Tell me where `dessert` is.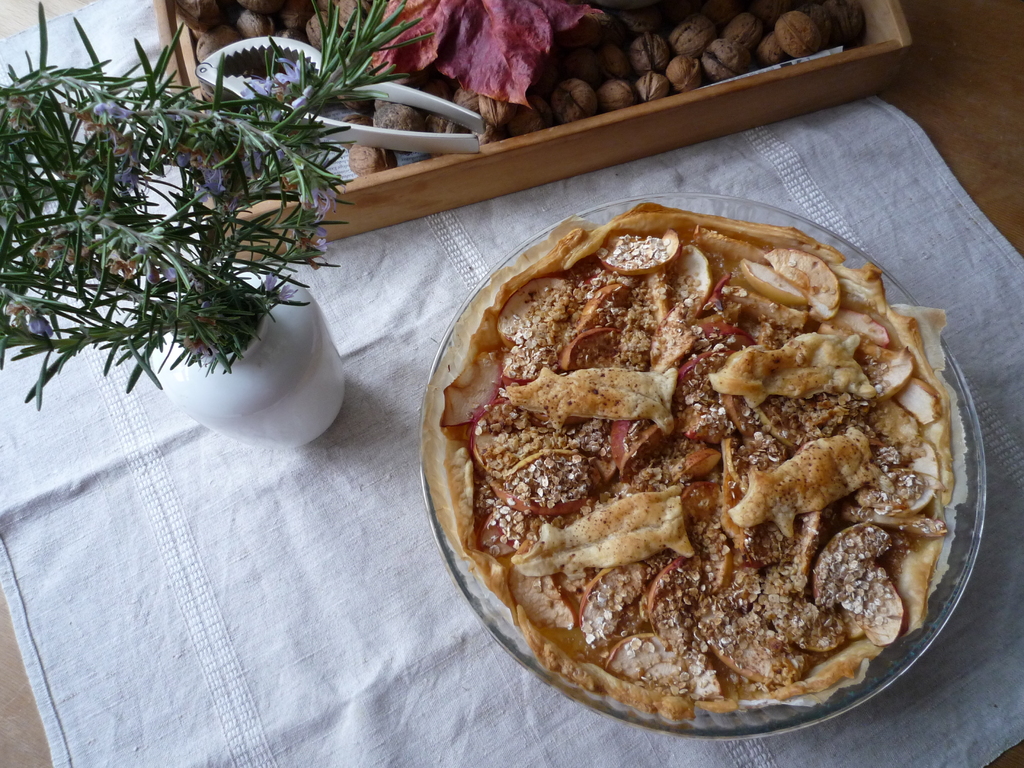
`dessert` is at bbox(424, 221, 974, 732).
